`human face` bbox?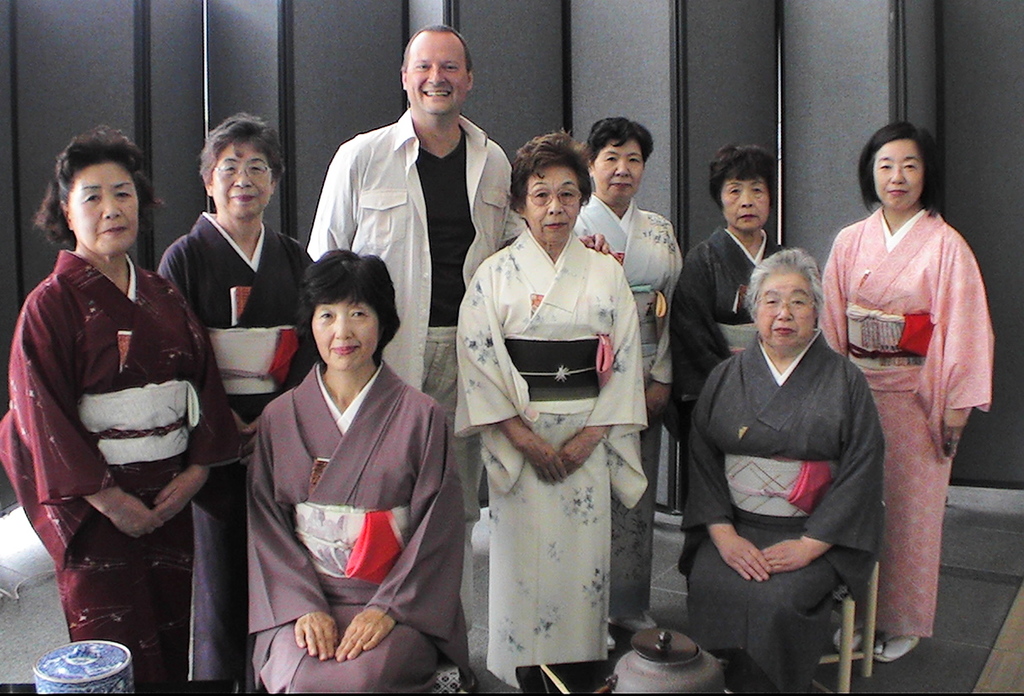
(left=312, top=299, right=380, bottom=368)
